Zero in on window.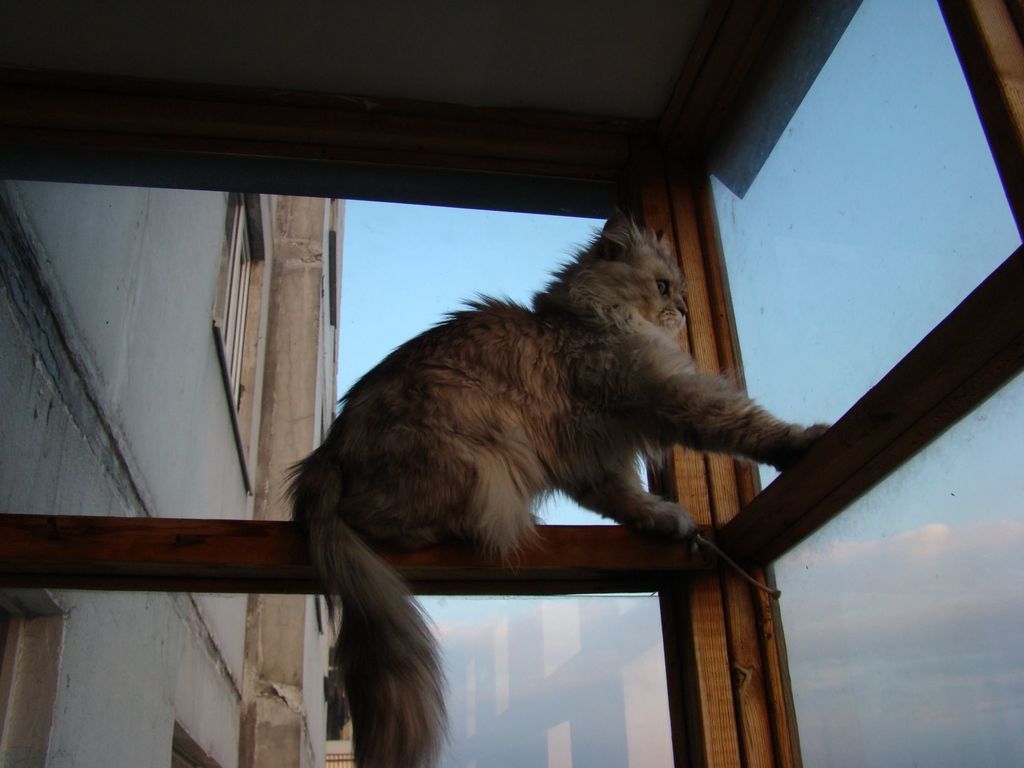
Zeroed in: 207, 182, 271, 479.
